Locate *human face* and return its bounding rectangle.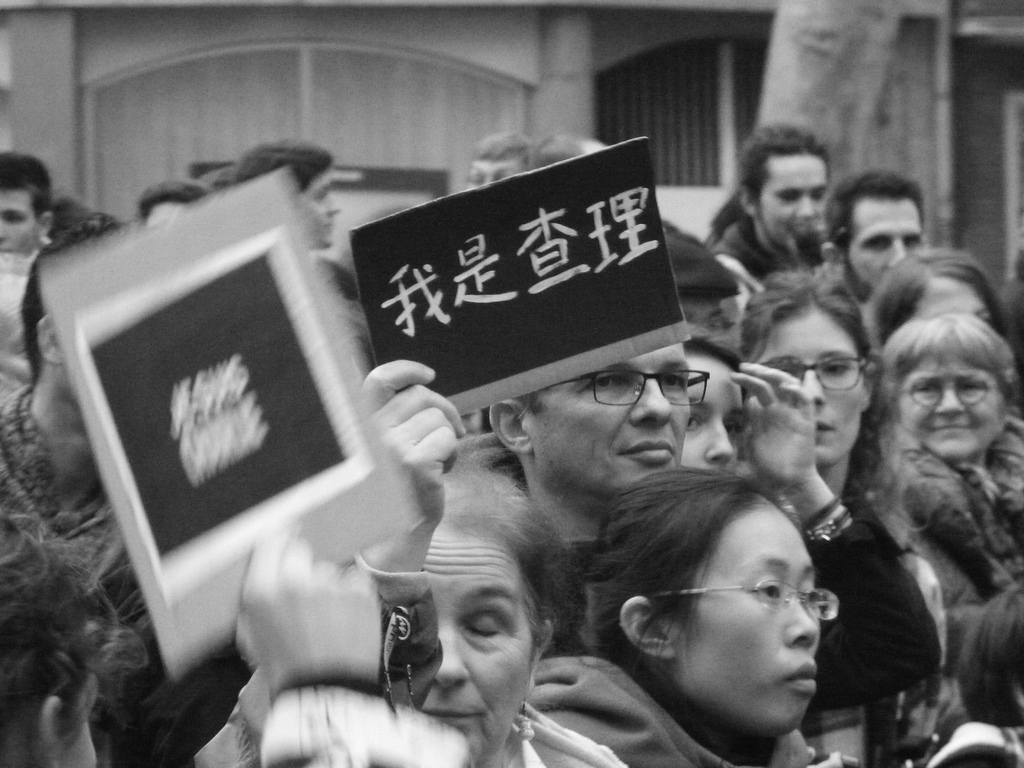
(848,188,924,294).
